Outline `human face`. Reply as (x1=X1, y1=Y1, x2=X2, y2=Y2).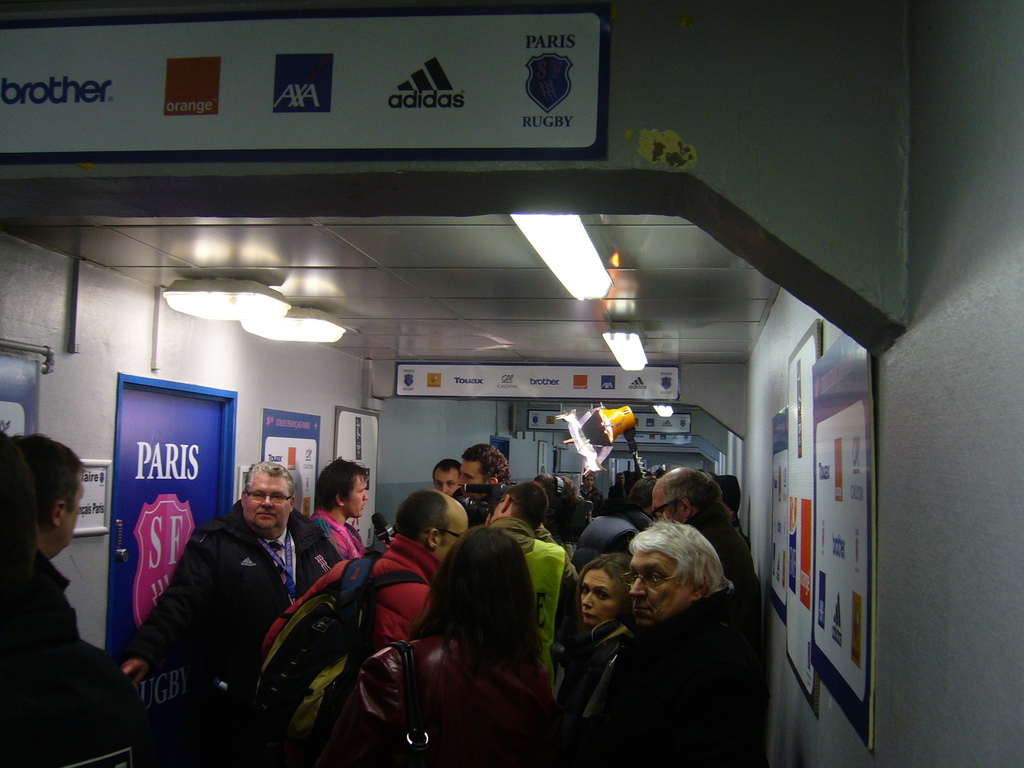
(x1=435, y1=472, x2=451, y2=497).
